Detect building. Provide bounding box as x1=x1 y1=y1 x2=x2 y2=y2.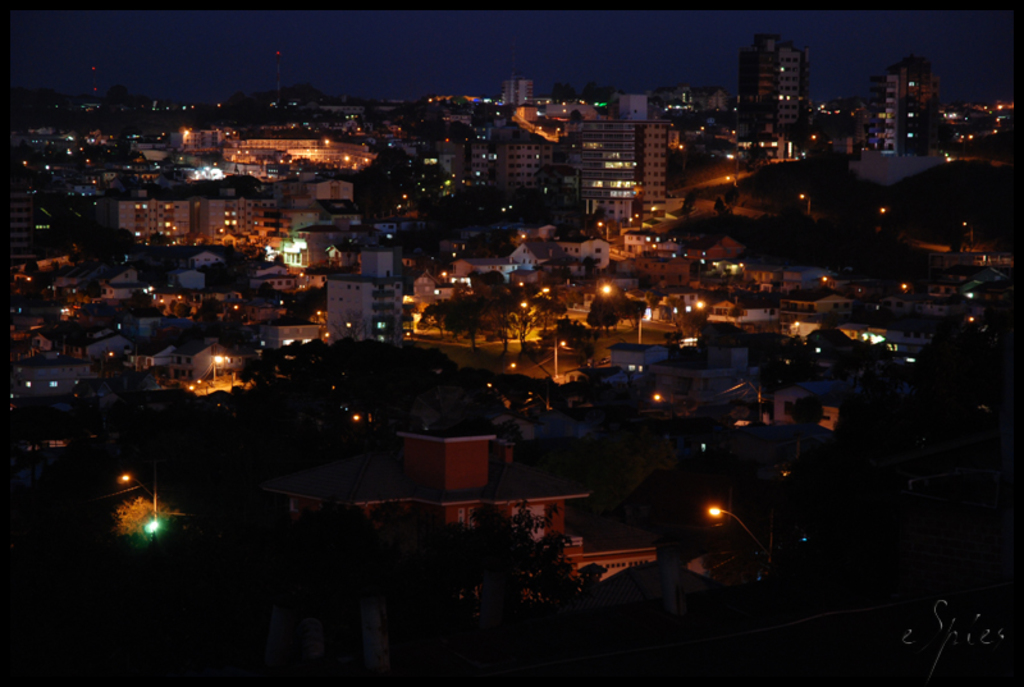
x1=503 y1=78 x2=536 y2=113.
